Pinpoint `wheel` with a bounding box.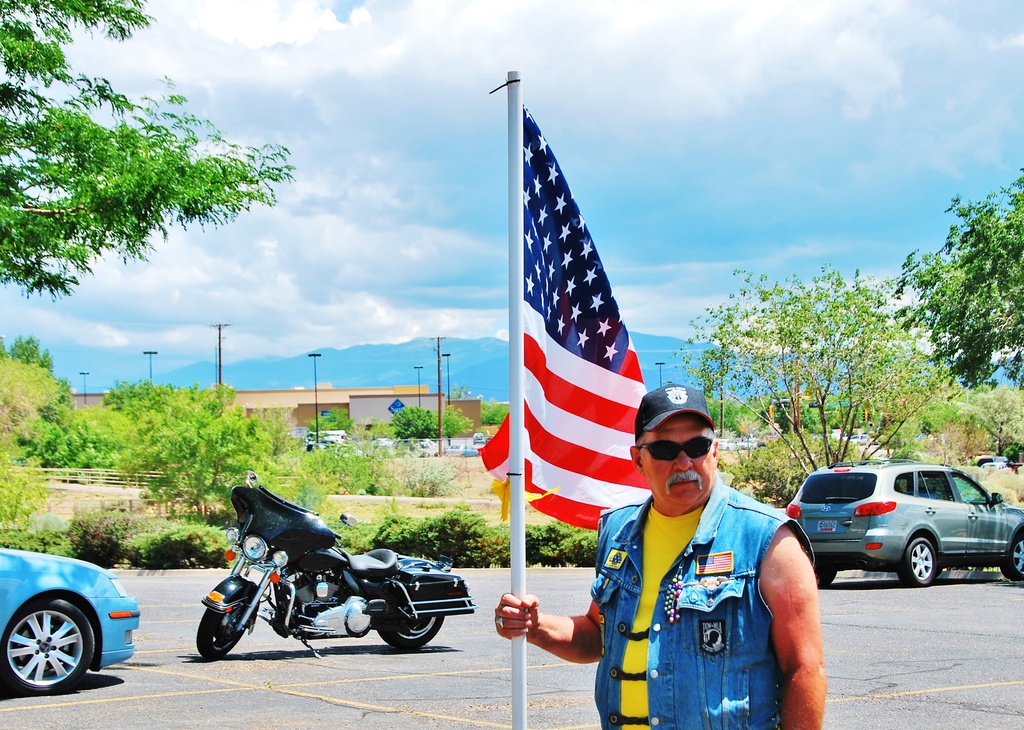
x1=368 y1=615 x2=447 y2=649.
